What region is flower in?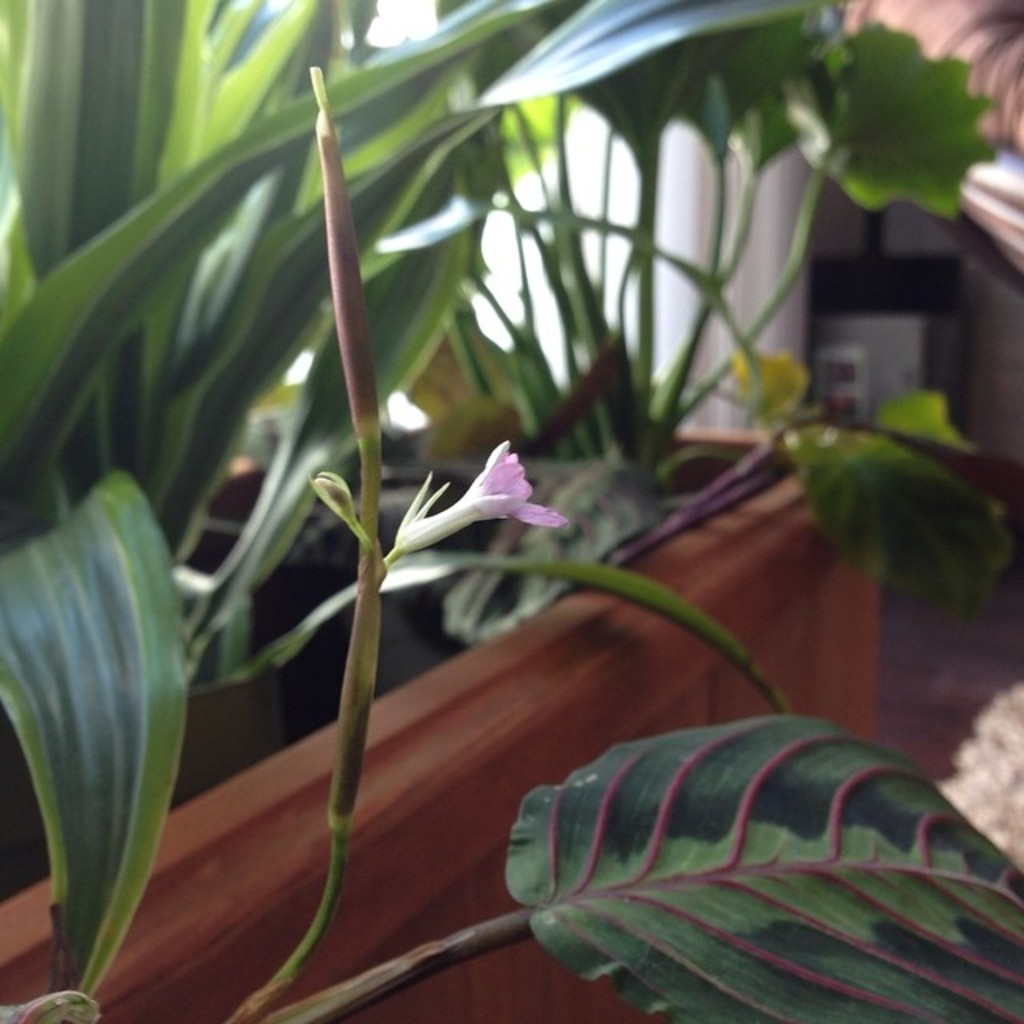
Rect(430, 448, 566, 552).
